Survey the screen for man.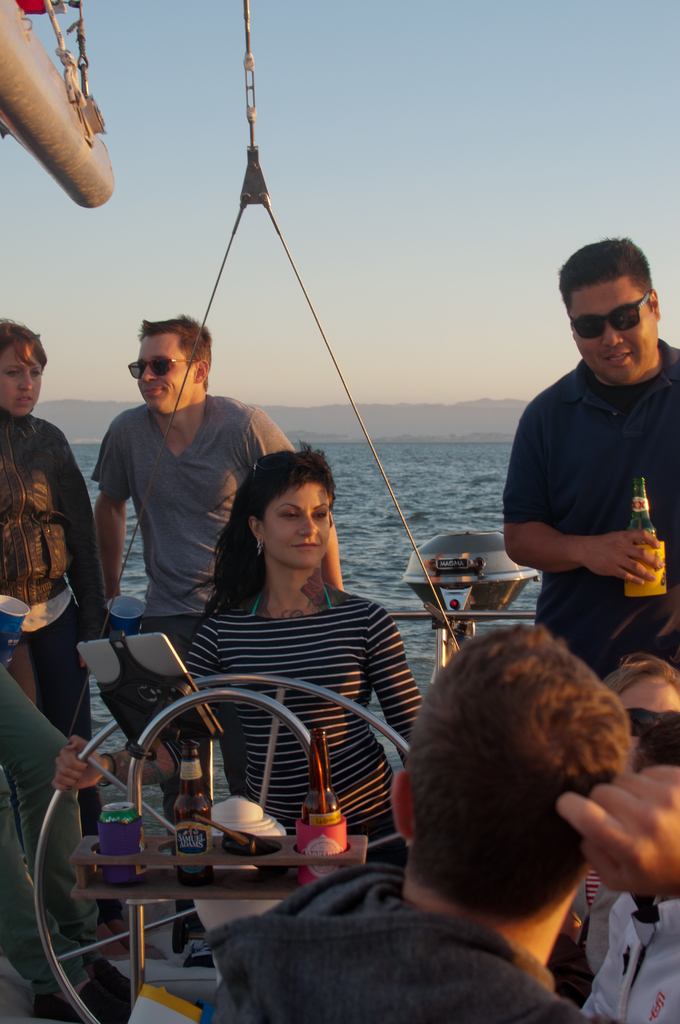
Survey found: [x1=492, y1=239, x2=675, y2=680].
